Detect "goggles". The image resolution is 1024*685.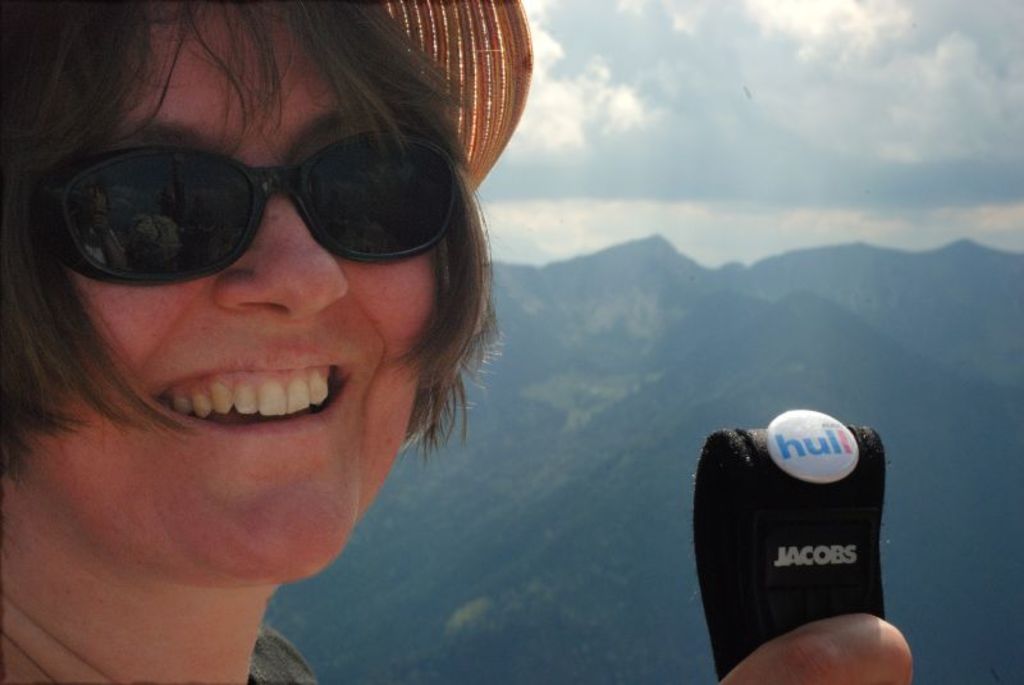
(47,131,500,271).
